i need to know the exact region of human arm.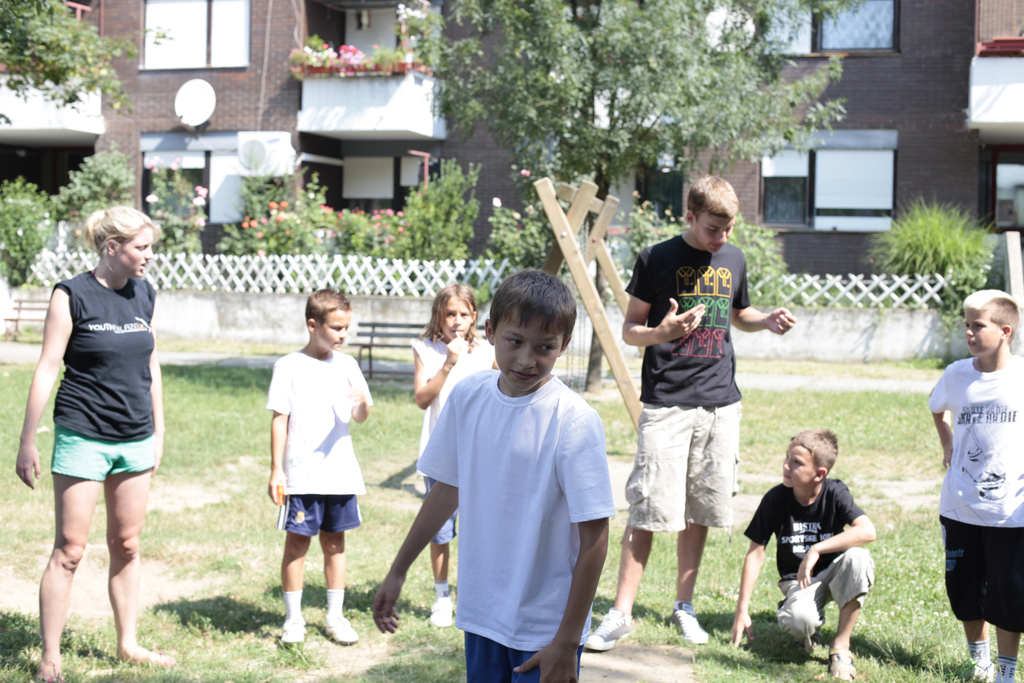
Region: <box>794,482,906,588</box>.
